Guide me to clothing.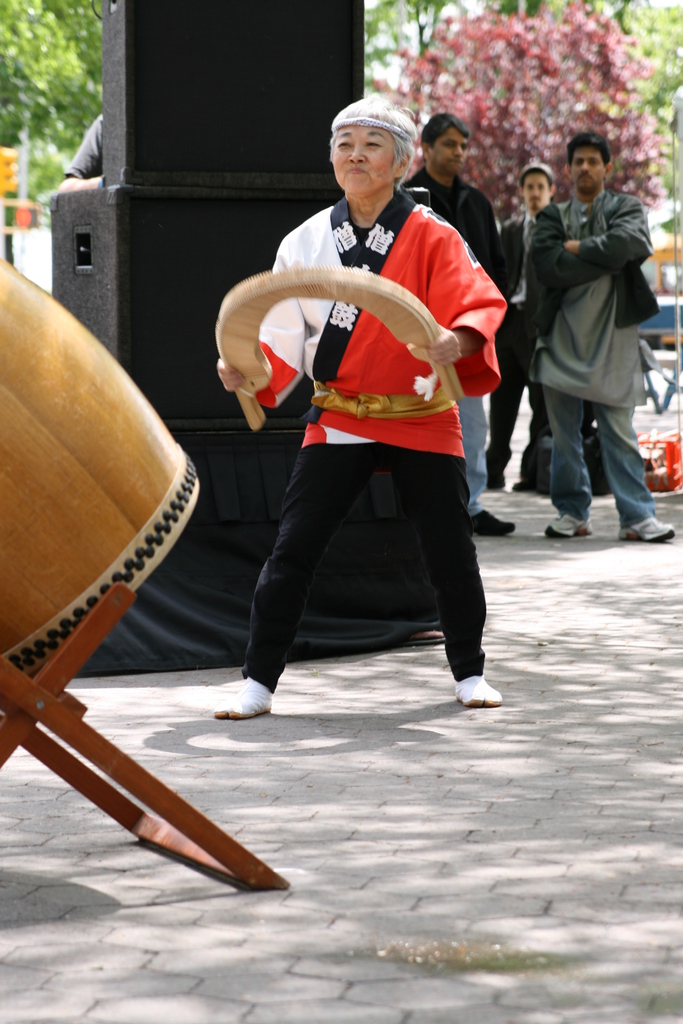
Guidance: (526,189,659,522).
